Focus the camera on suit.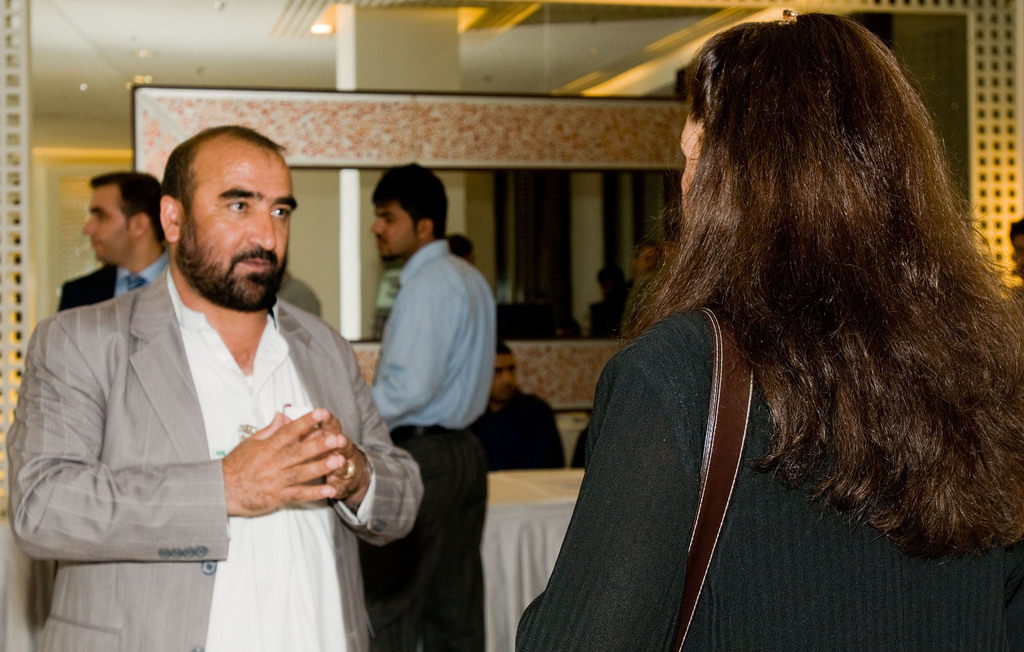
Focus region: 51, 245, 174, 309.
